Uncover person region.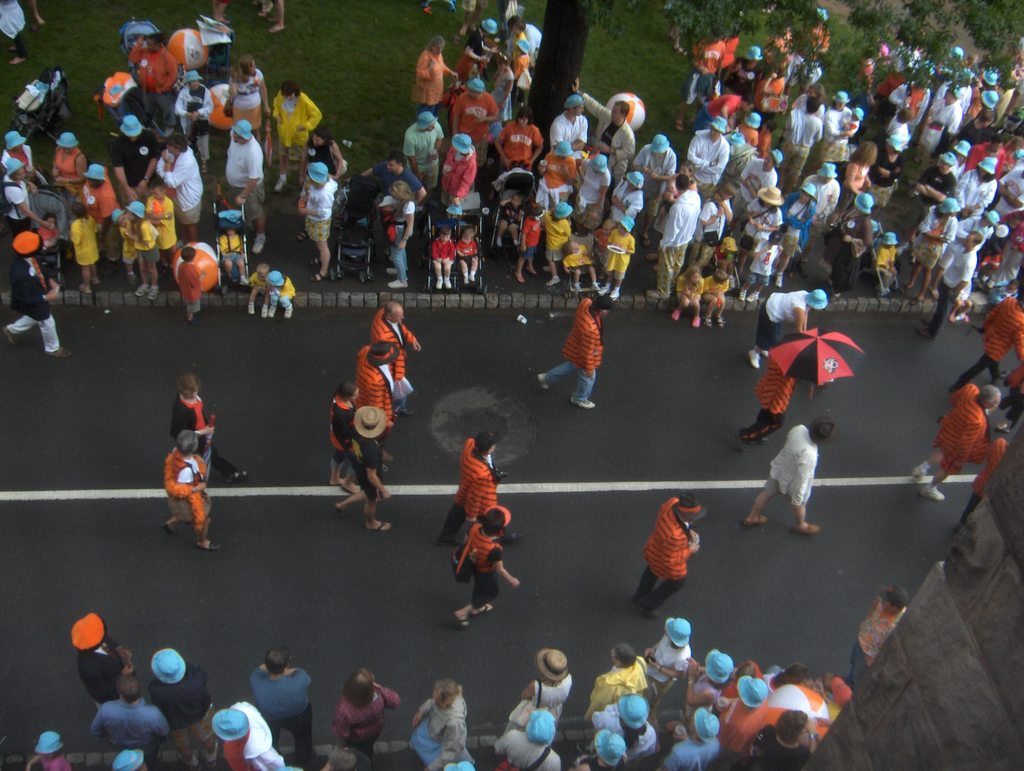
Uncovered: <bbox>365, 304, 424, 413</bbox>.
